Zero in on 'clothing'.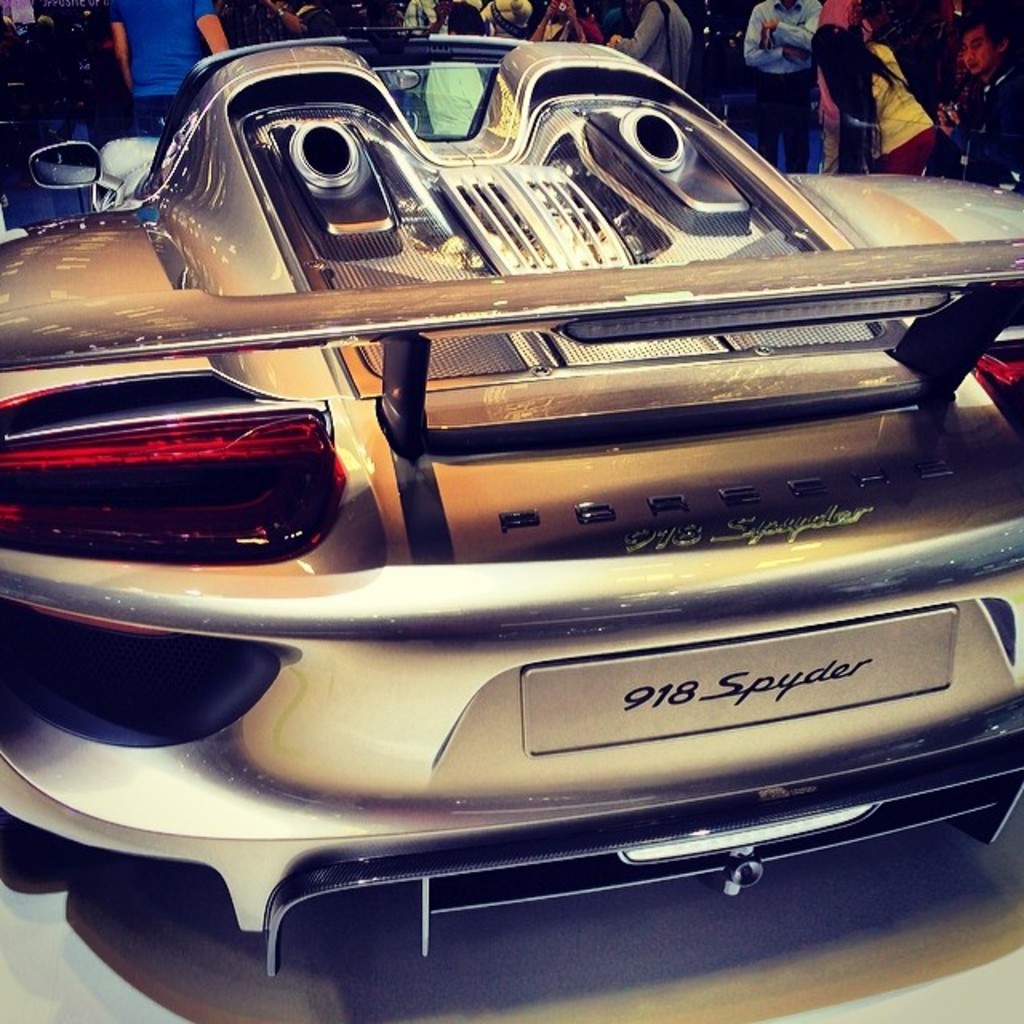
Zeroed in: box(96, 0, 253, 139).
